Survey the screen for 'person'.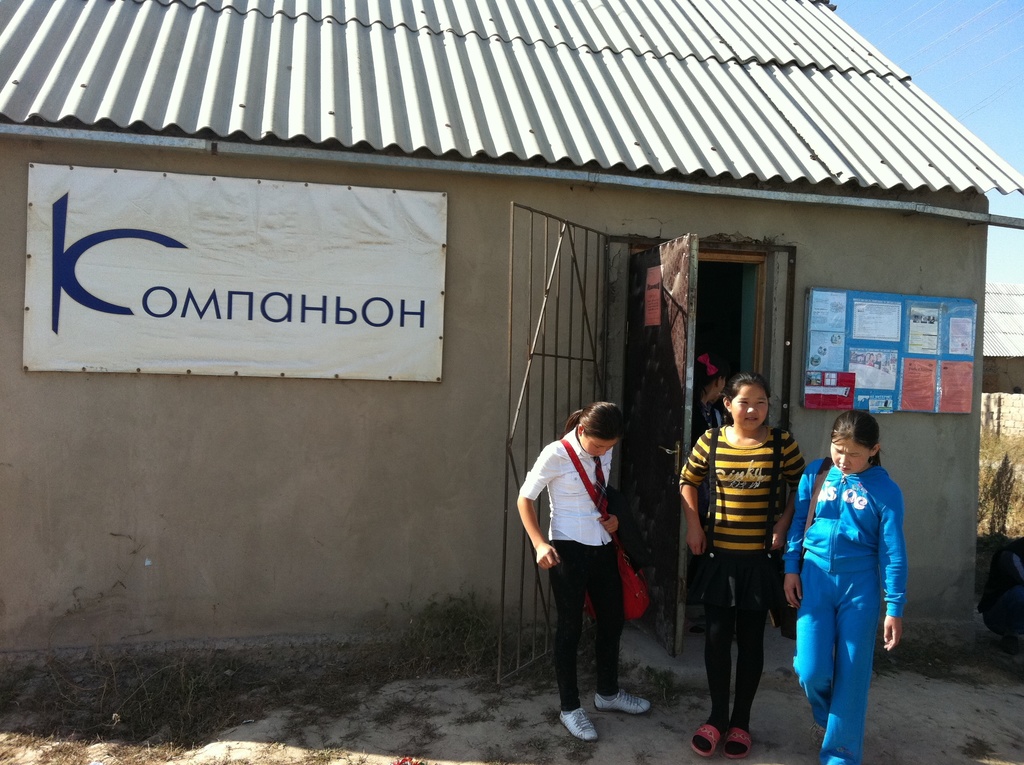
Survey found: Rect(777, 407, 913, 764).
